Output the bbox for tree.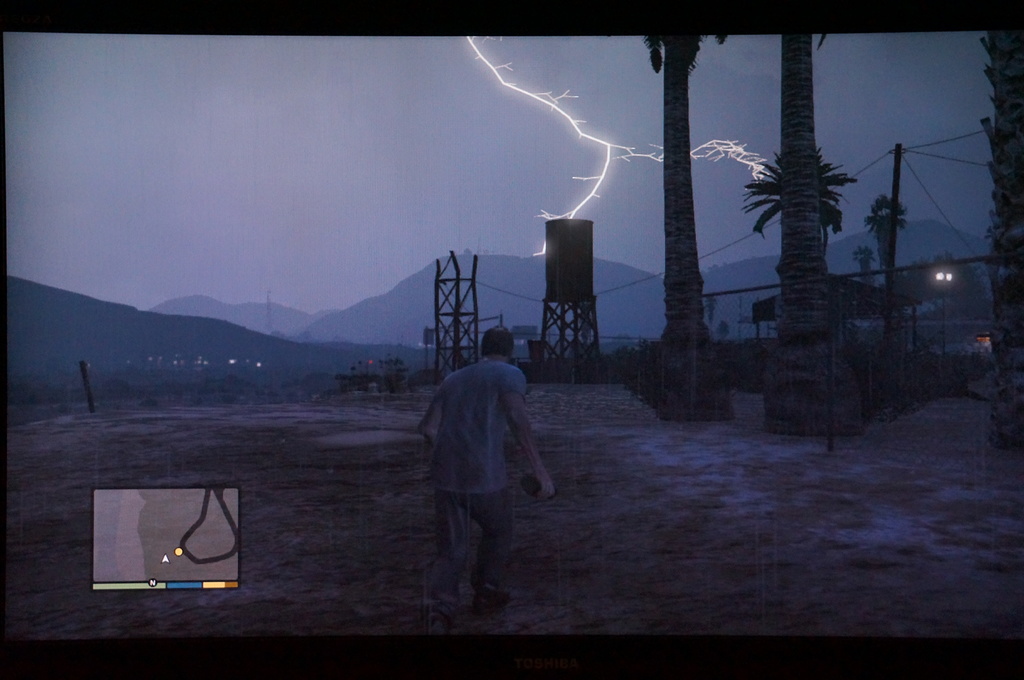
{"x1": 961, "y1": 24, "x2": 1023, "y2": 452}.
